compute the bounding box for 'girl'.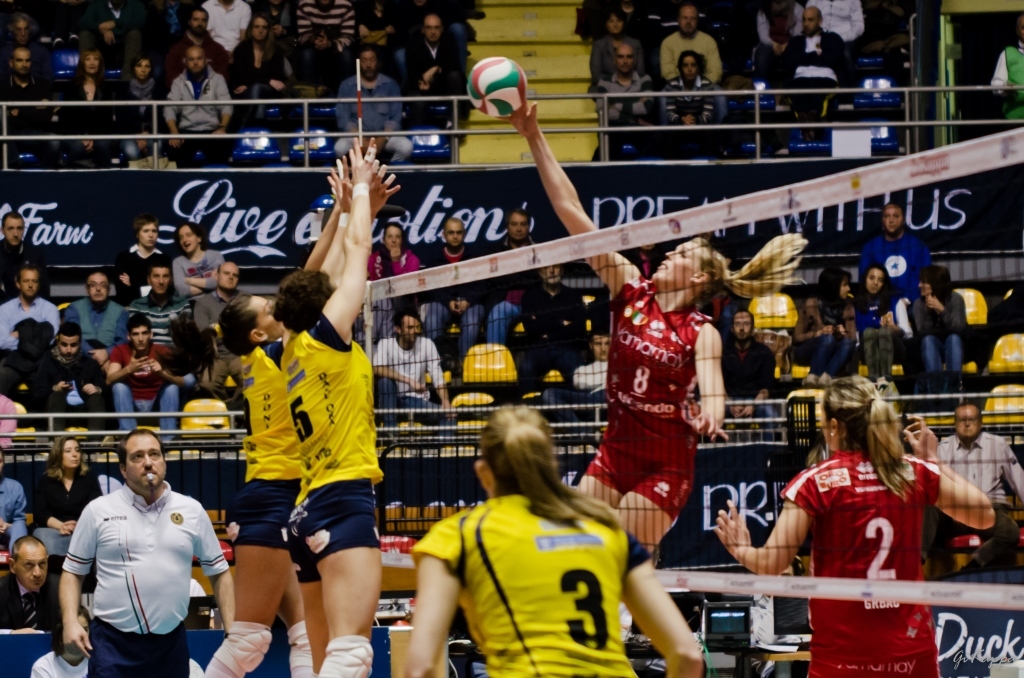
{"x1": 494, "y1": 96, "x2": 807, "y2": 554}.
